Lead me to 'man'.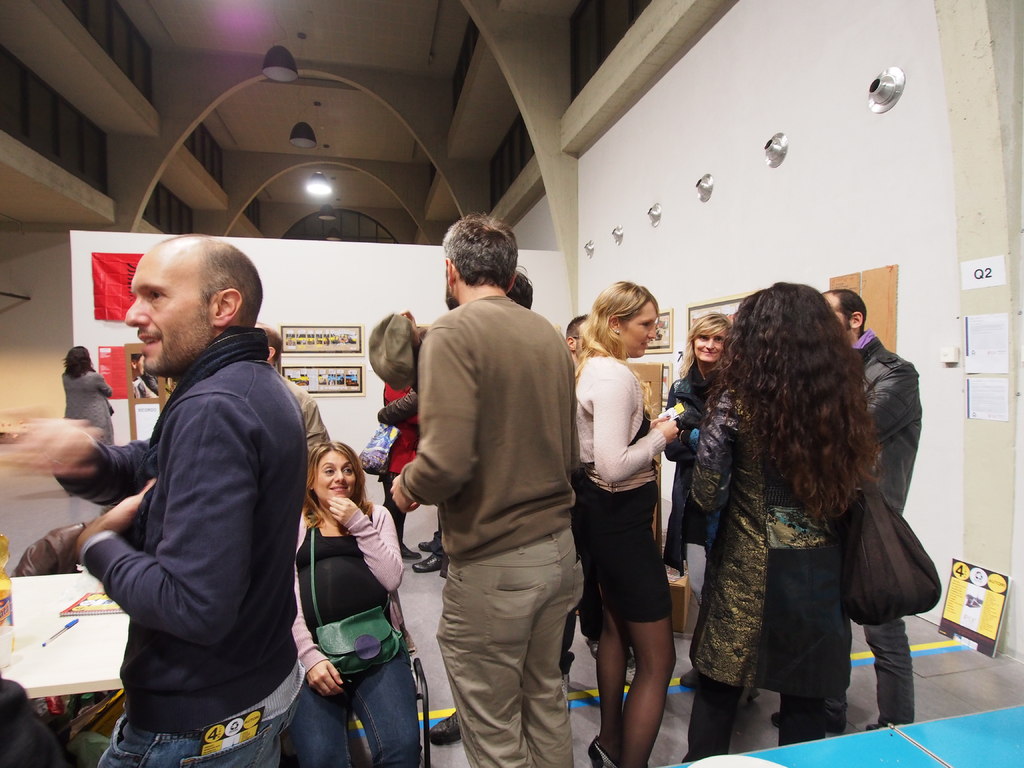
Lead to locate(769, 287, 918, 724).
